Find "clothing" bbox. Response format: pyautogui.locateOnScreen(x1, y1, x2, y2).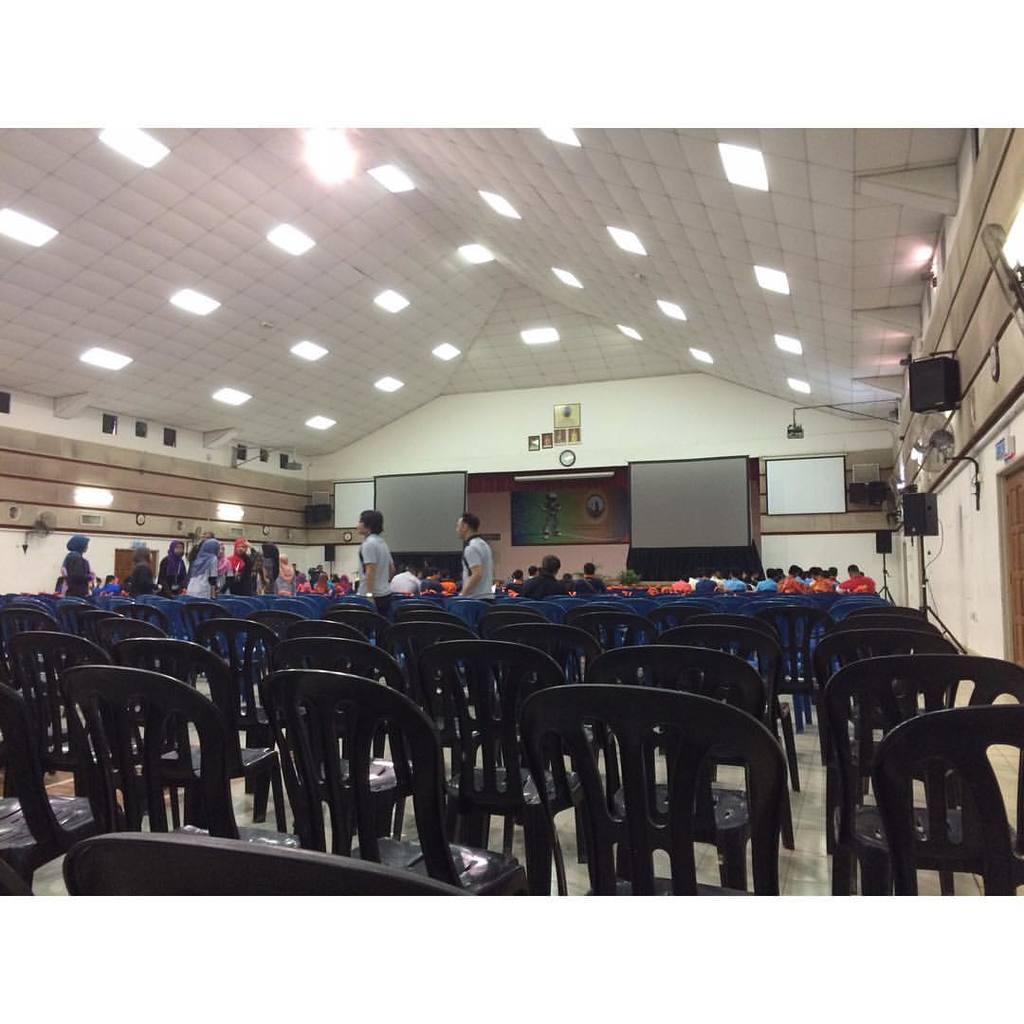
pyautogui.locateOnScreen(158, 540, 189, 597).
